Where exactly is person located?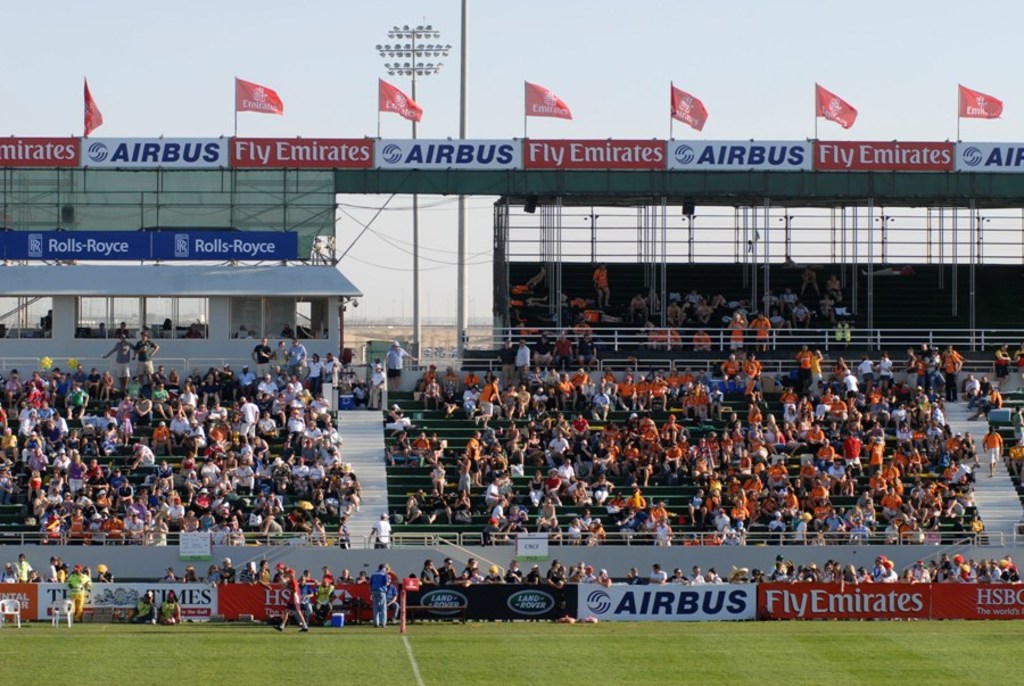
Its bounding box is x1=370, y1=565, x2=389, y2=629.
